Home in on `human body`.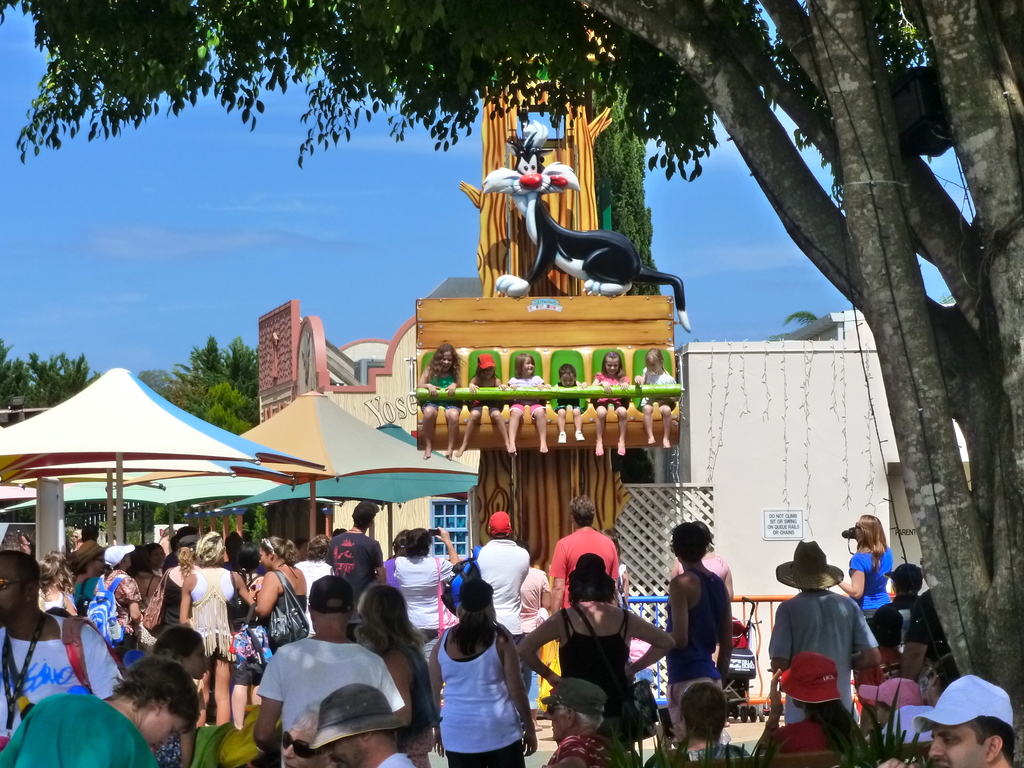
Homed in at [175,529,255,725].
